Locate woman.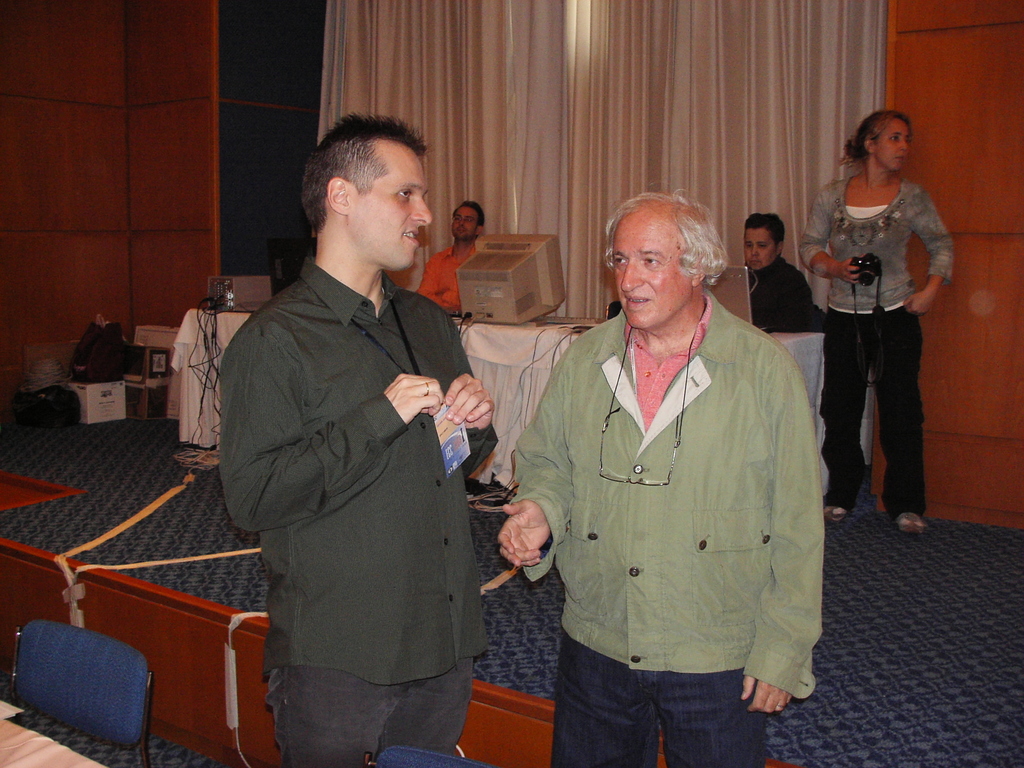
Bounding box: box=[796, 106, 956, 538].
